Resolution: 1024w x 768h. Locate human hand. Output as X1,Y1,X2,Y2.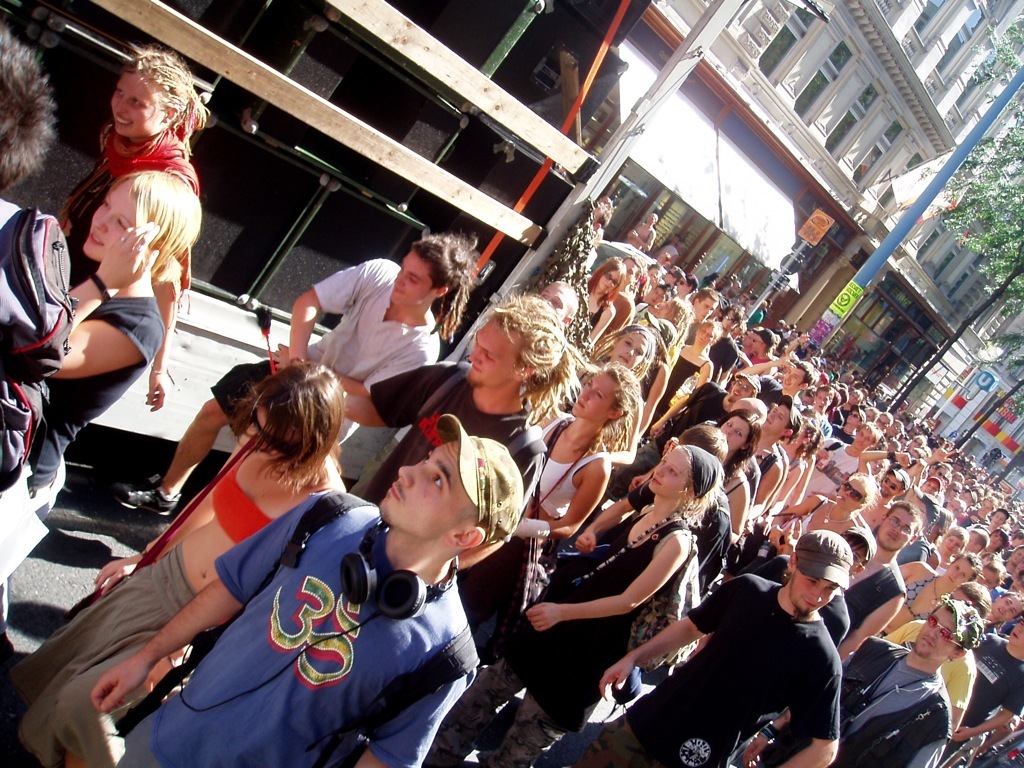
927,438,960,466.
